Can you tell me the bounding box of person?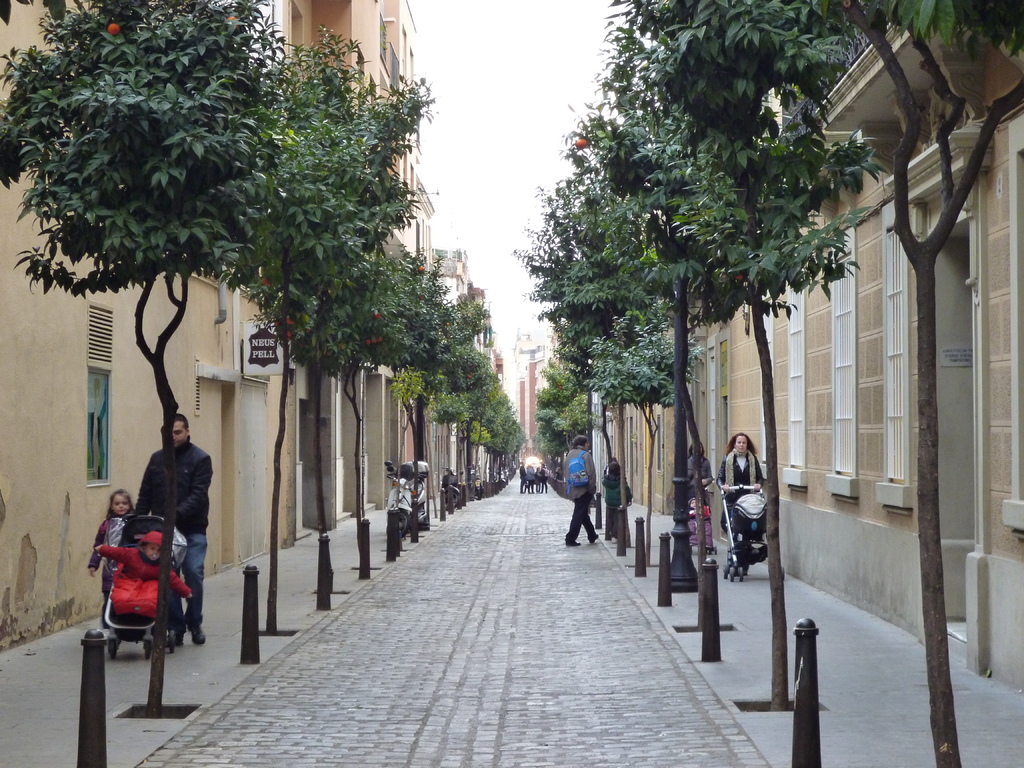
{"left": 97, "top": 531, "right": 189, "bottom": 617}.
